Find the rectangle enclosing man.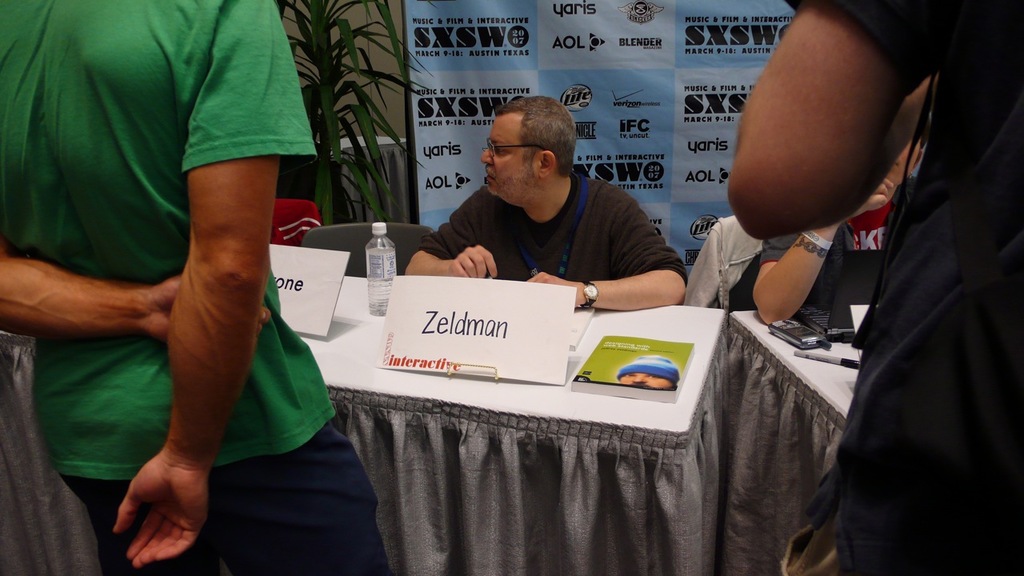
[10, 0, 320, 575].
